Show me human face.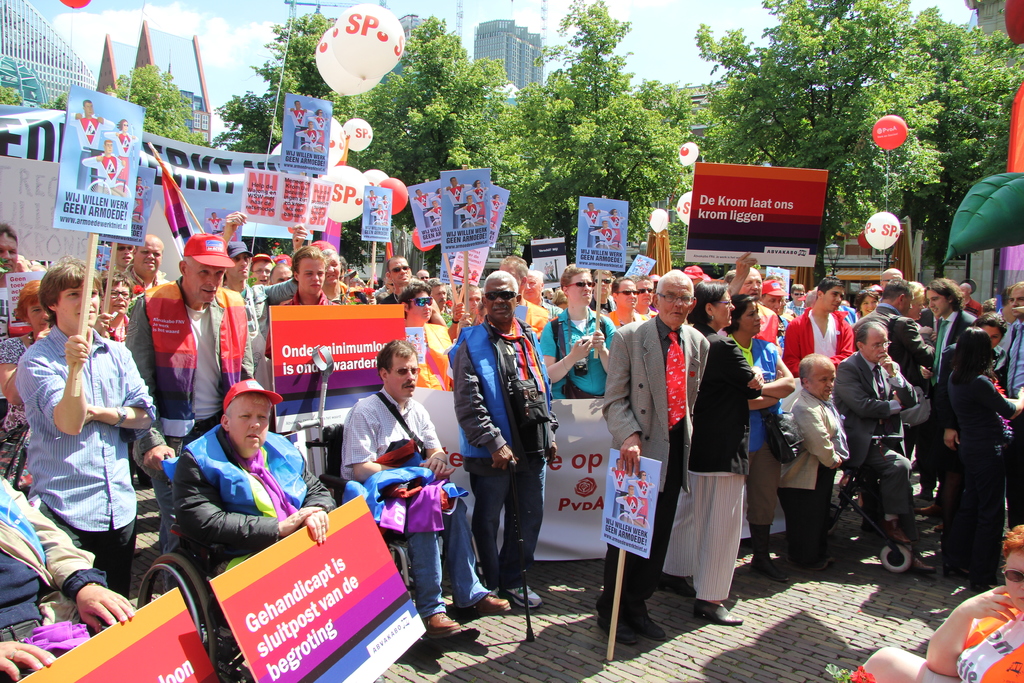
human face is here: detection(387, 354, 419, 395).
